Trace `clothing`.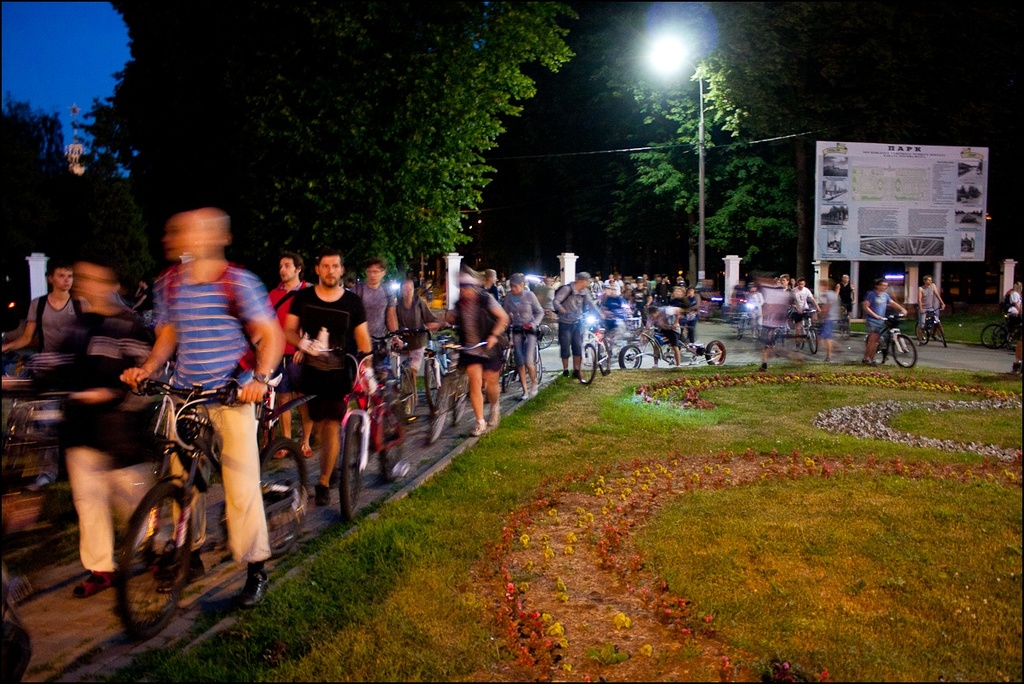
Traced to (x1=1005, y1=291, x2=1023, y2=317).
